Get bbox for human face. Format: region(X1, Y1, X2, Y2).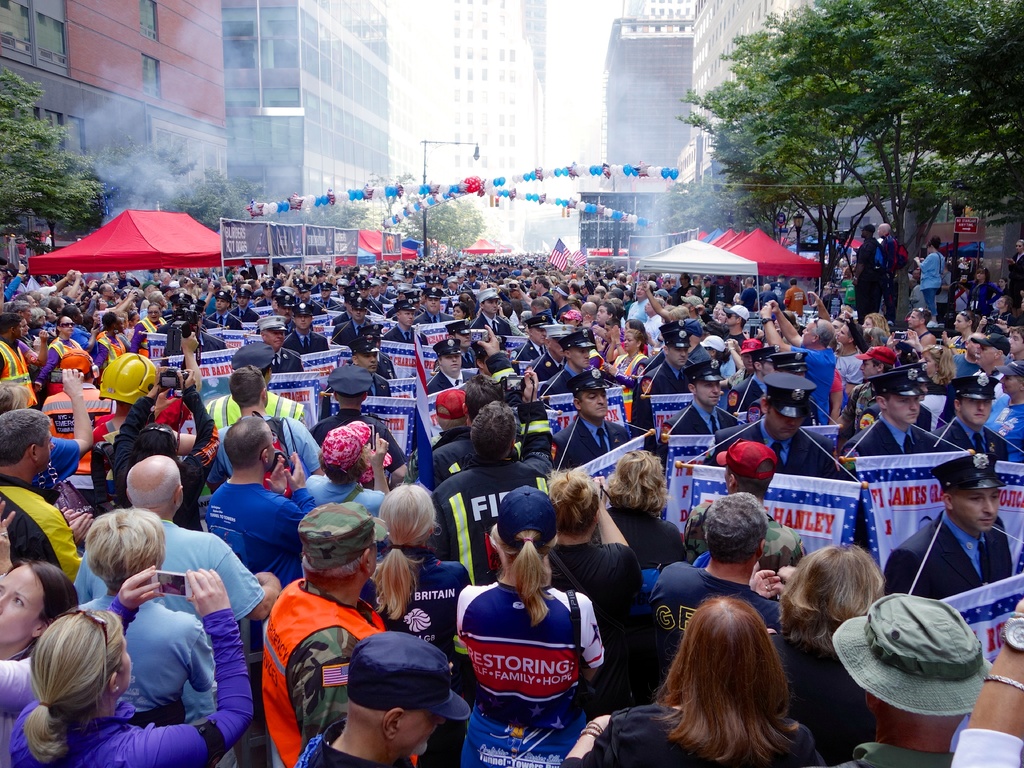
region(743, 351, 753, 368).
